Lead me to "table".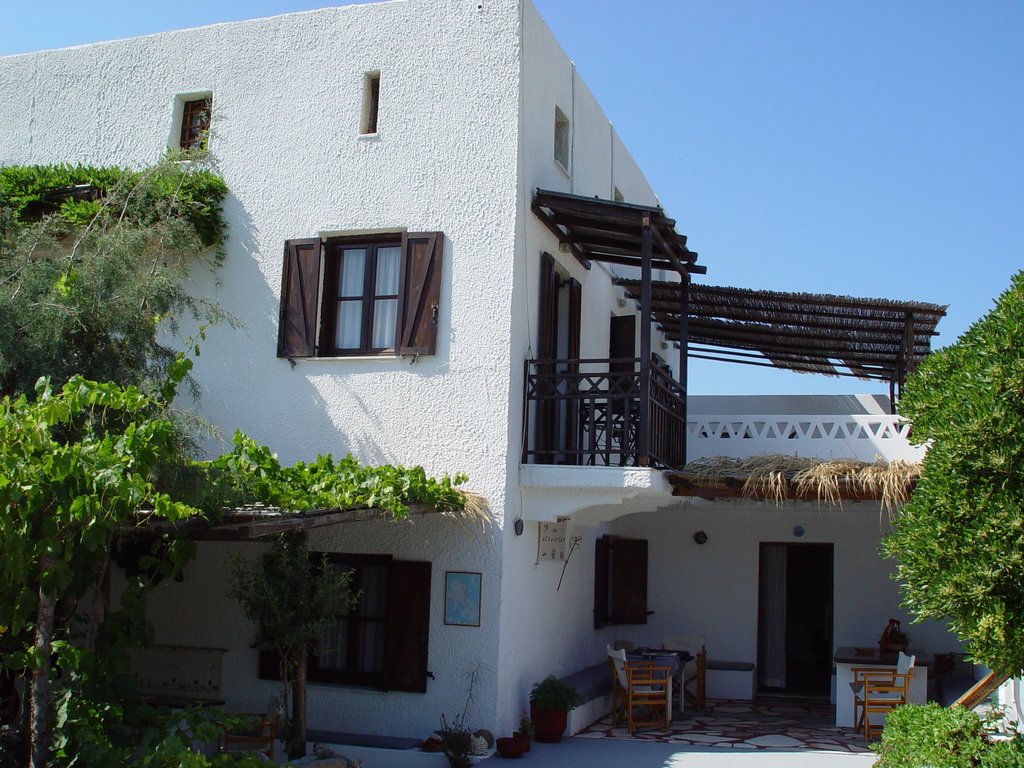
Lead to <box>834,640,938,723</box>.
